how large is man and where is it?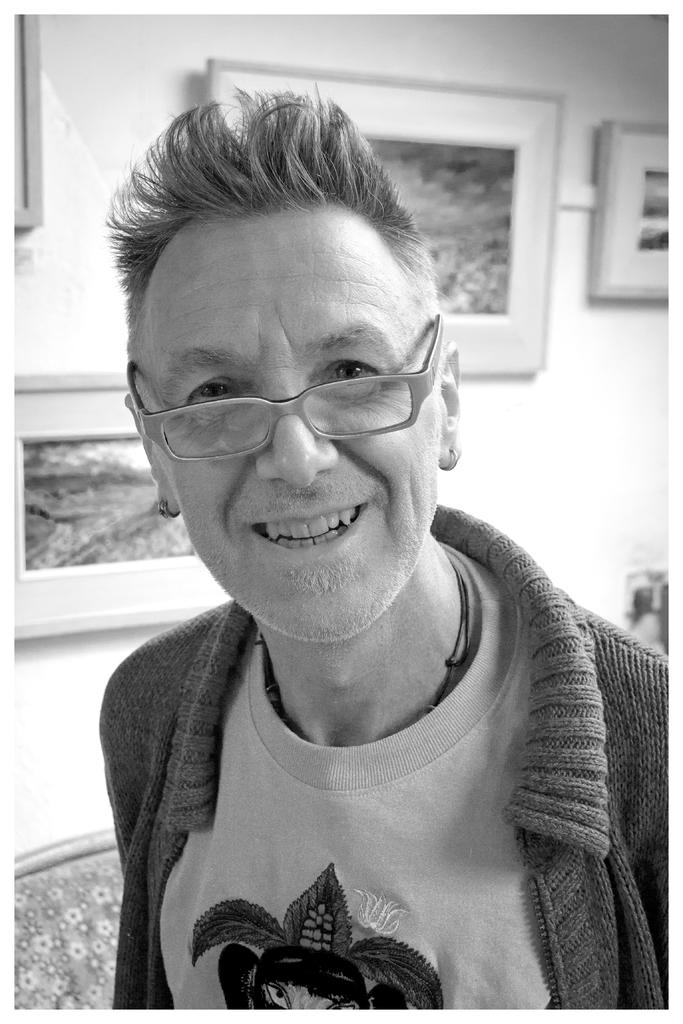
Bounding box: BBox(110, 90, 682, 1017).
